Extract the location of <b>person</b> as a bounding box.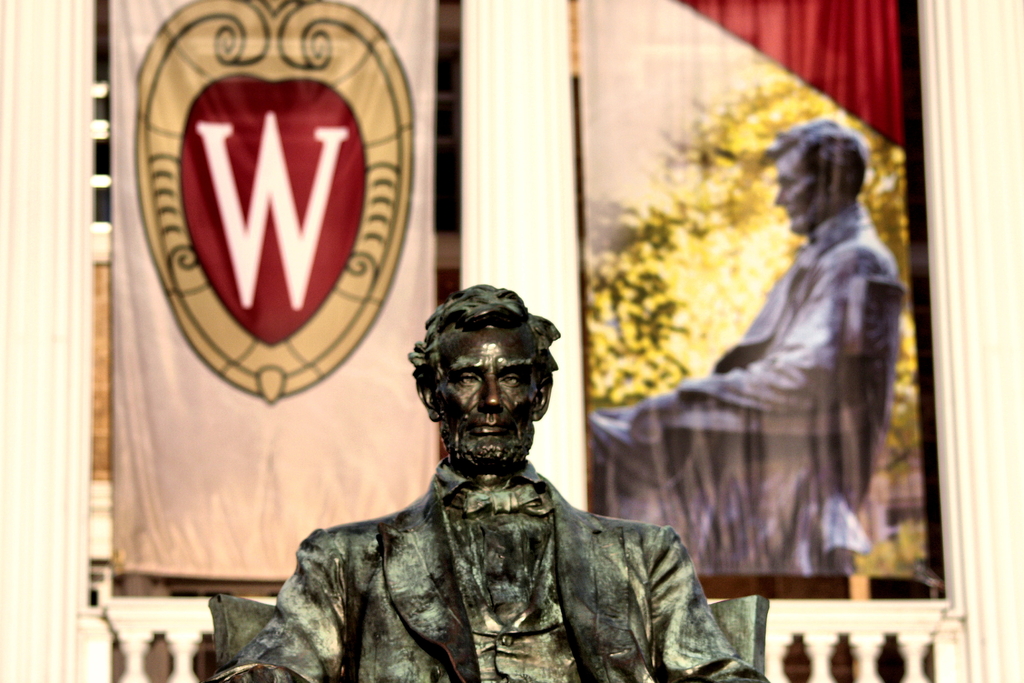
box=[589, 118, 902, 513].
